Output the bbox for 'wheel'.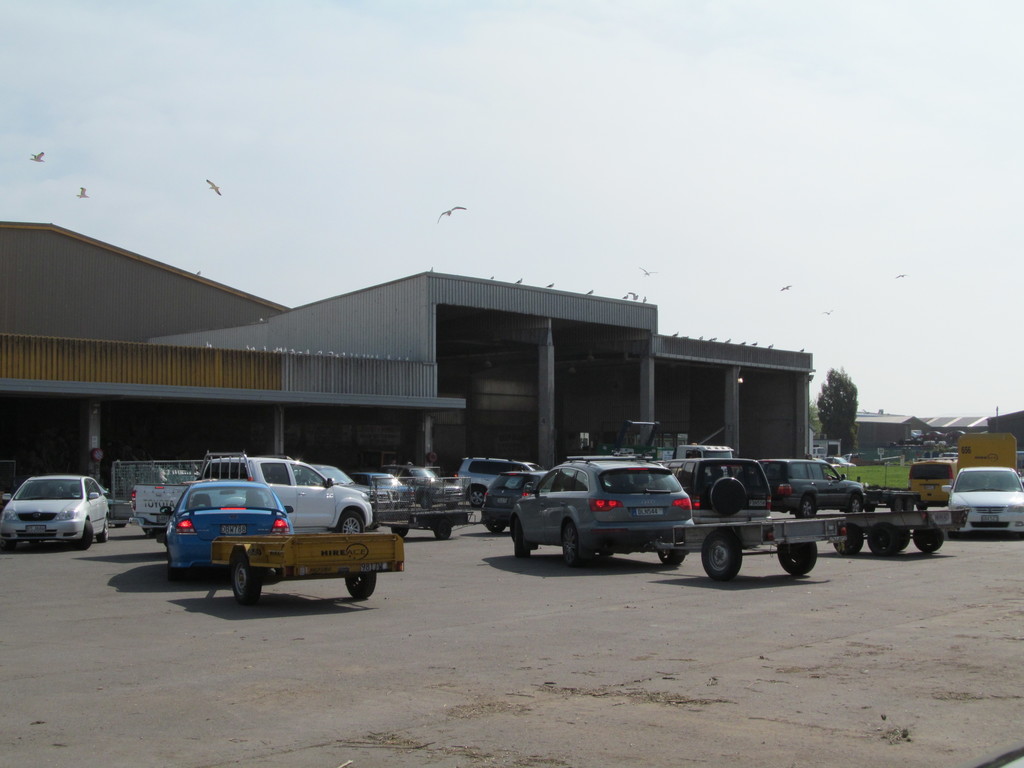
x1=660 y1=551 x2=685 y2=564.
